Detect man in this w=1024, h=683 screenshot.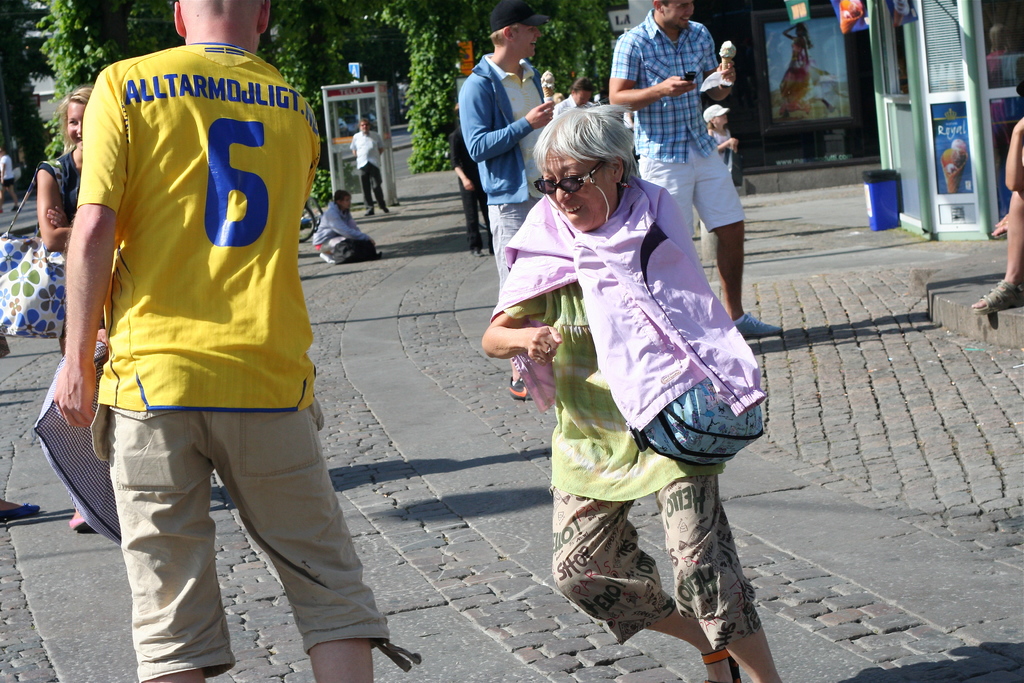
Detection: left=349, top=111, right=386, bottom=213.
